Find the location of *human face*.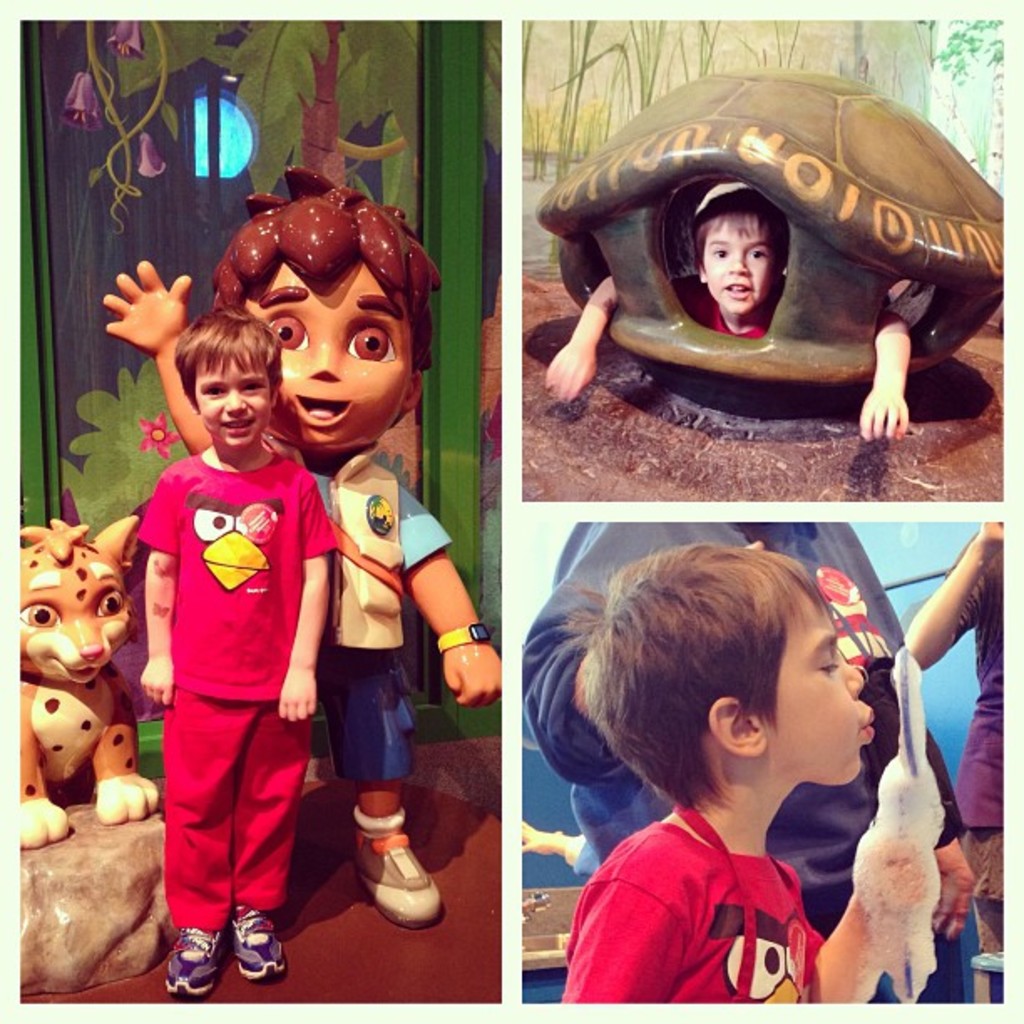
Location: crop(699, 211, 778, 311).
